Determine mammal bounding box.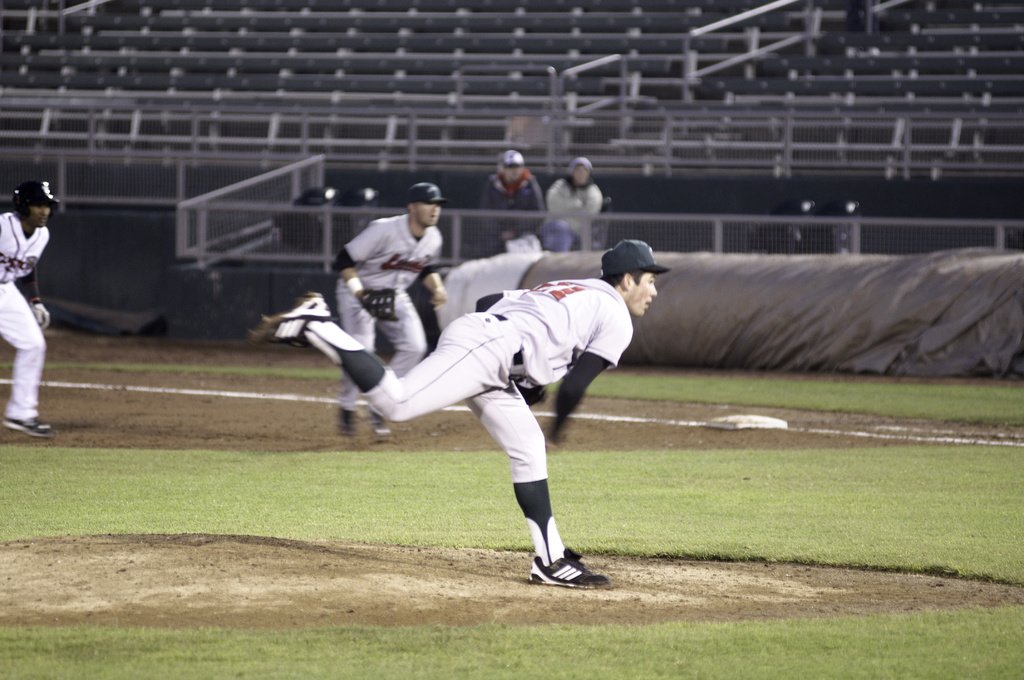
Determined: 0, 178, 57, 441.
